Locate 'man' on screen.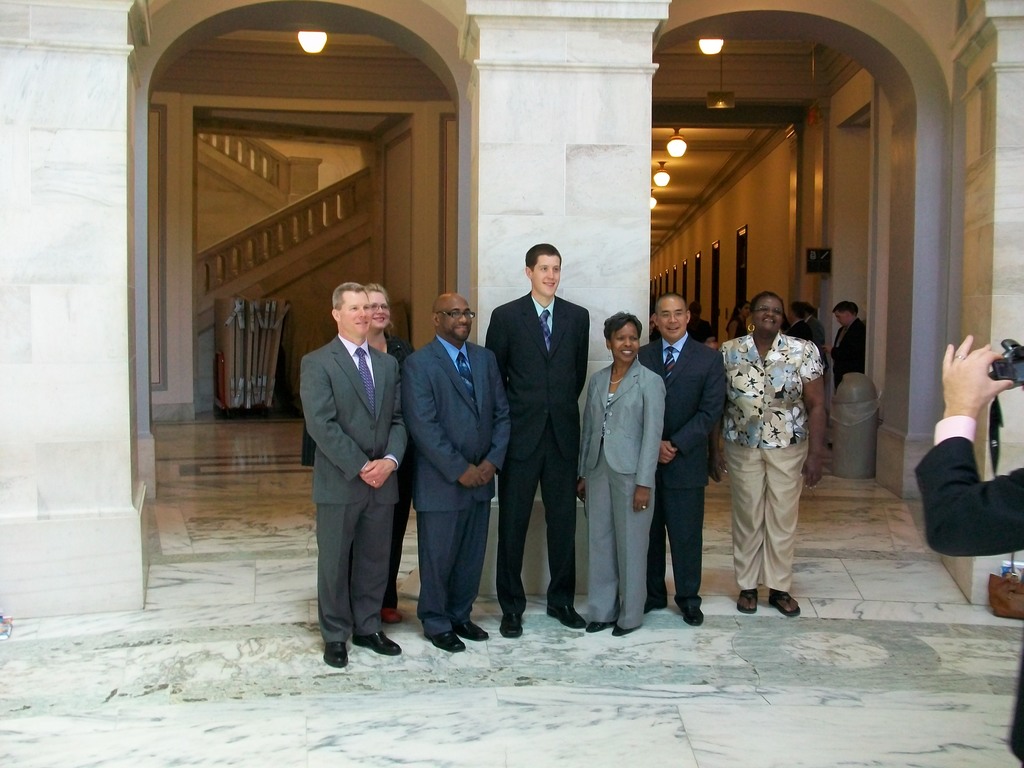
On screen at BBox(910, 332, 1023, 767).
